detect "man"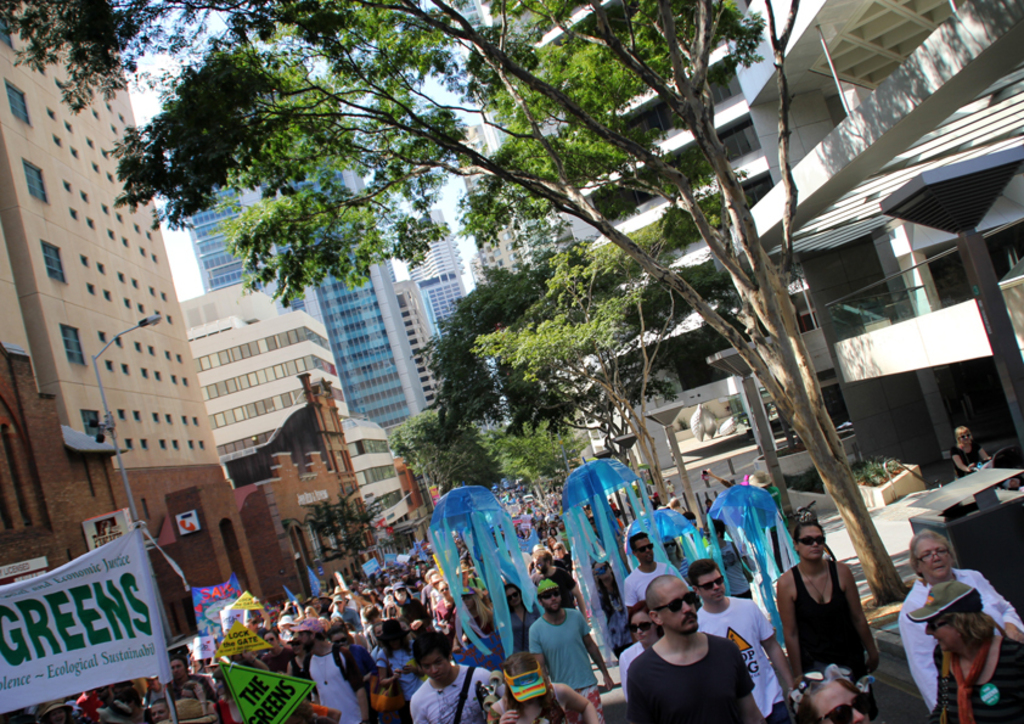
box(432, 571, 446, 605)
